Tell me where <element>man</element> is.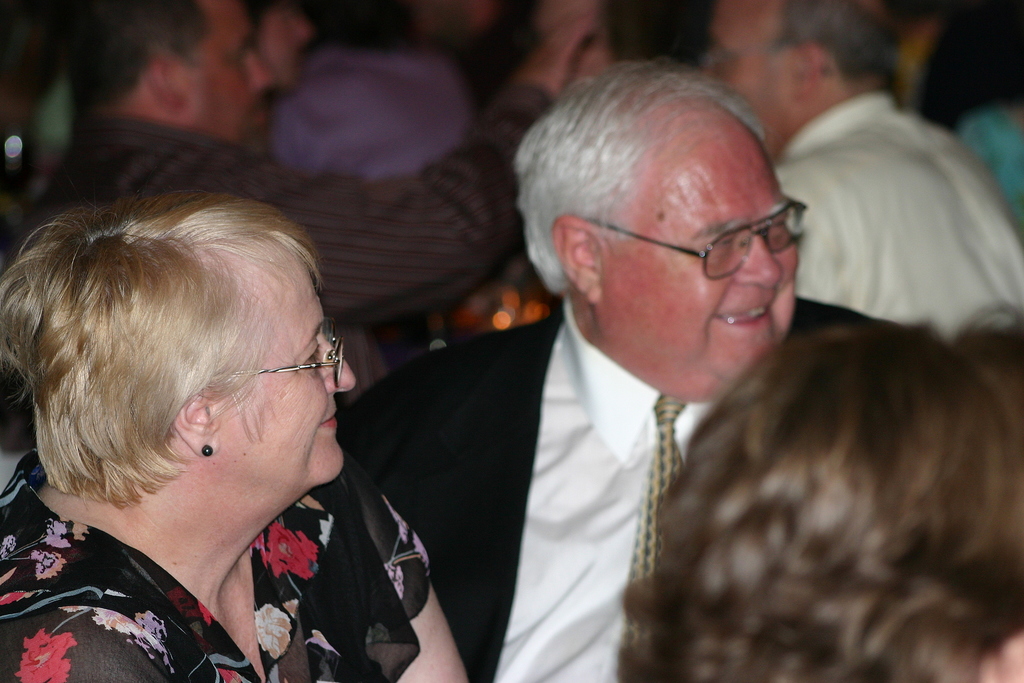
<element>man</element> is at bbox(689, 0, 1023, 329).
